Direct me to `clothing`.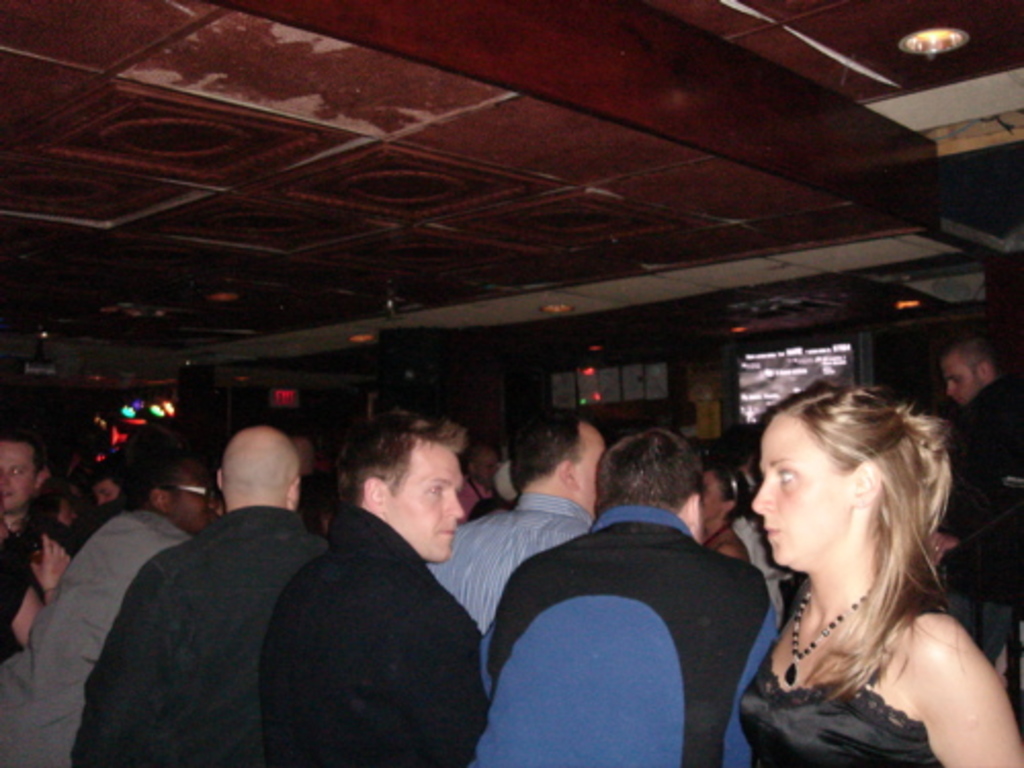
Direction: pyautogui.locateOnScreen(735, 518, 793, 608).
